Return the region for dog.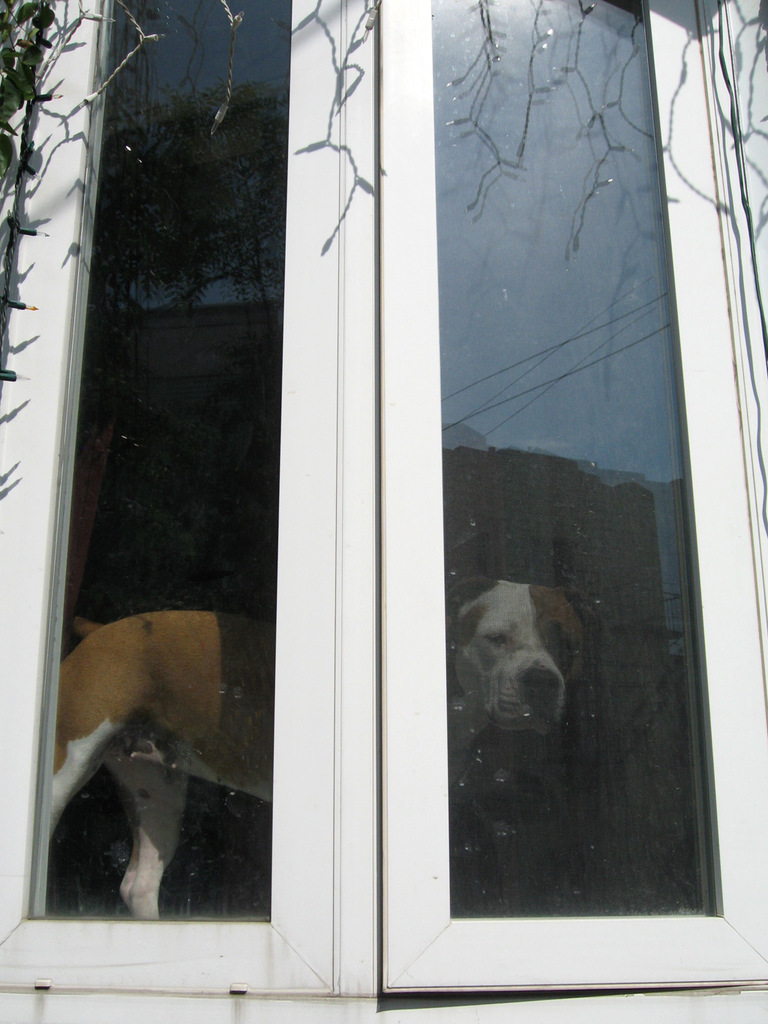
[45,575,605,921].
